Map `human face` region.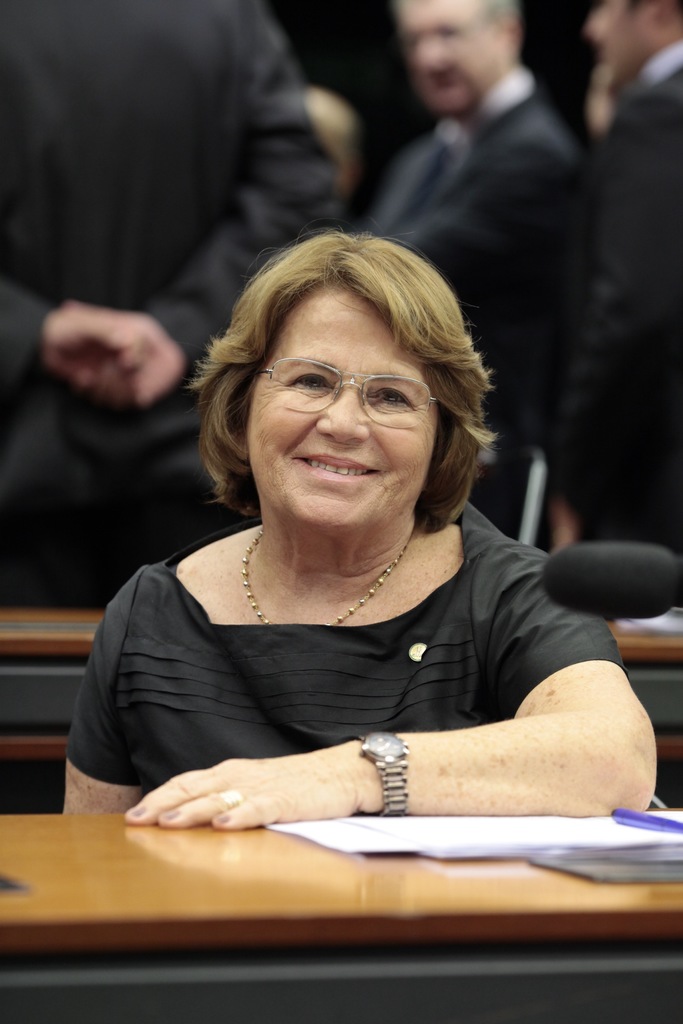
Mapped to (582, 0, 650, 83).
